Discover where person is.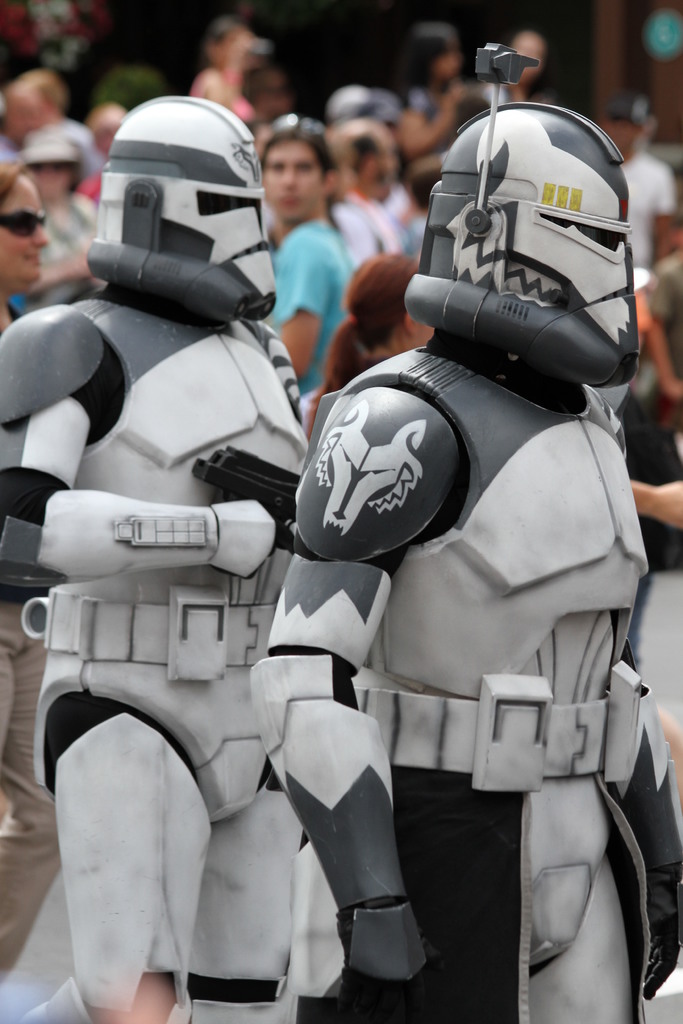
Discovered at x1=246, y1=104, x2=682, y2=1023.
